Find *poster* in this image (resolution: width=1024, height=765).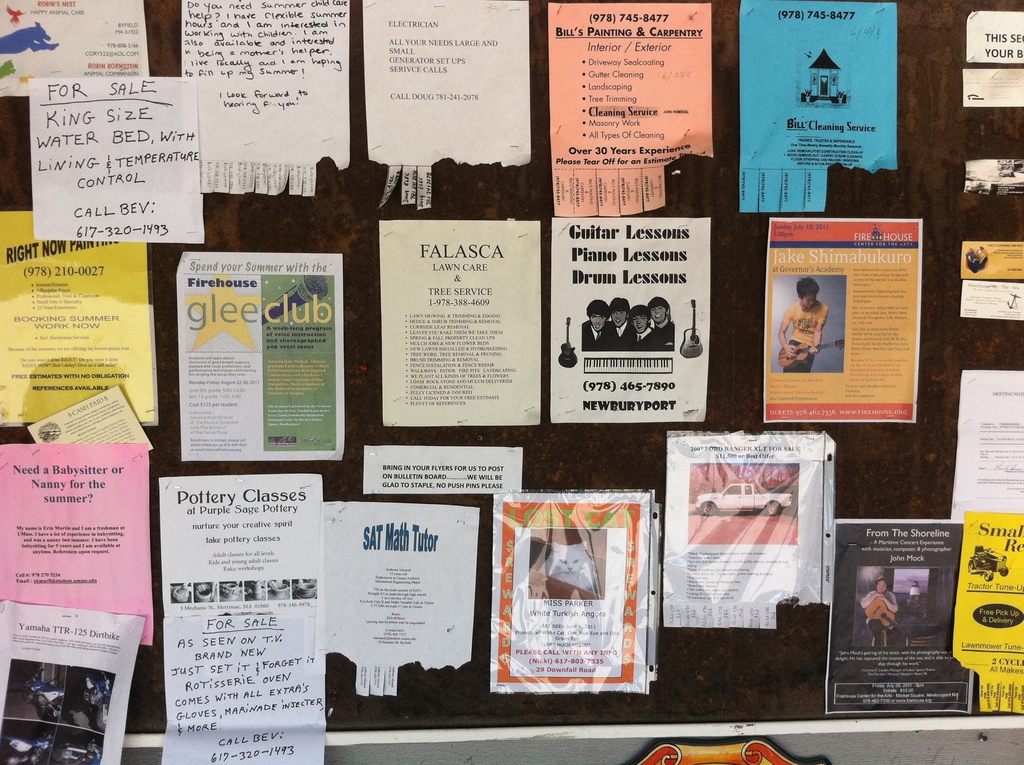
bbox=(35, 72, 206, 239).
